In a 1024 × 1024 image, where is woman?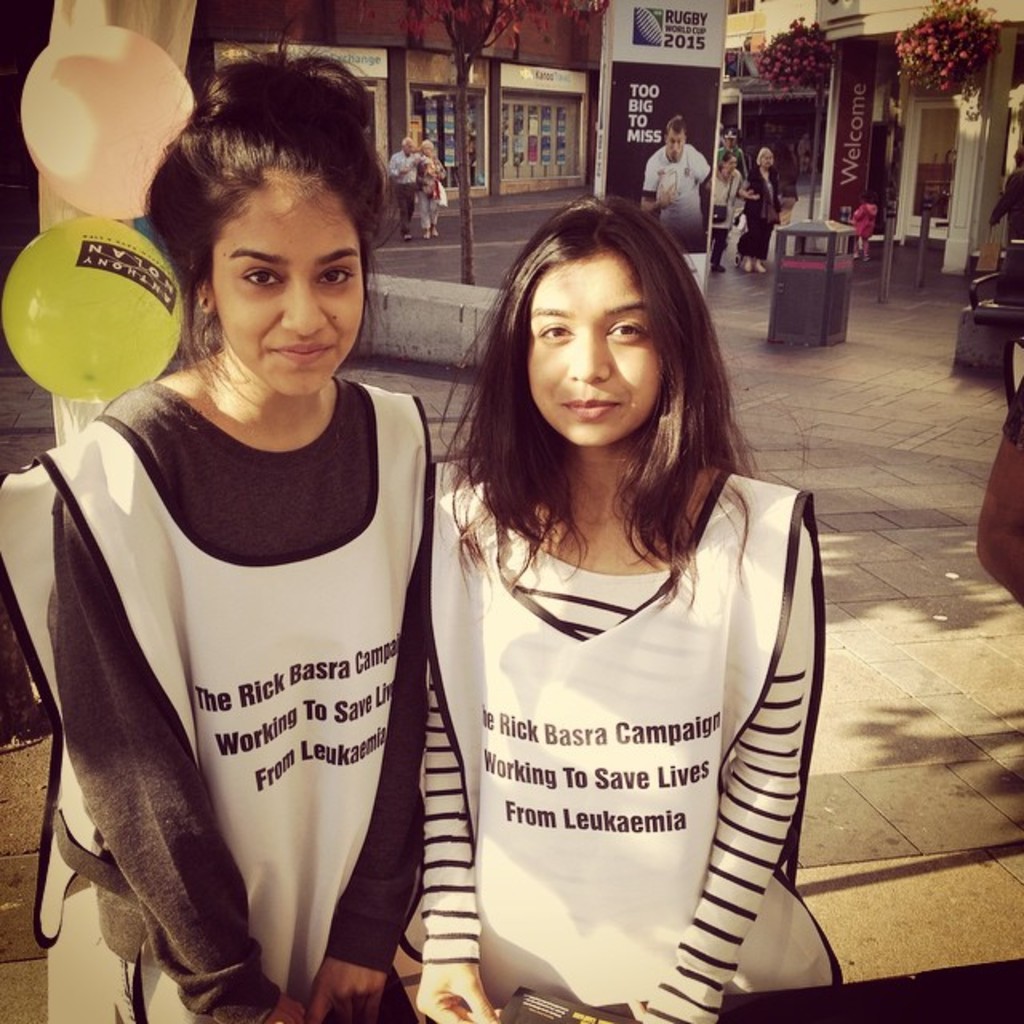
{"x1": 395, "y1": 190, "x2": 848, "y2": 1022}.
